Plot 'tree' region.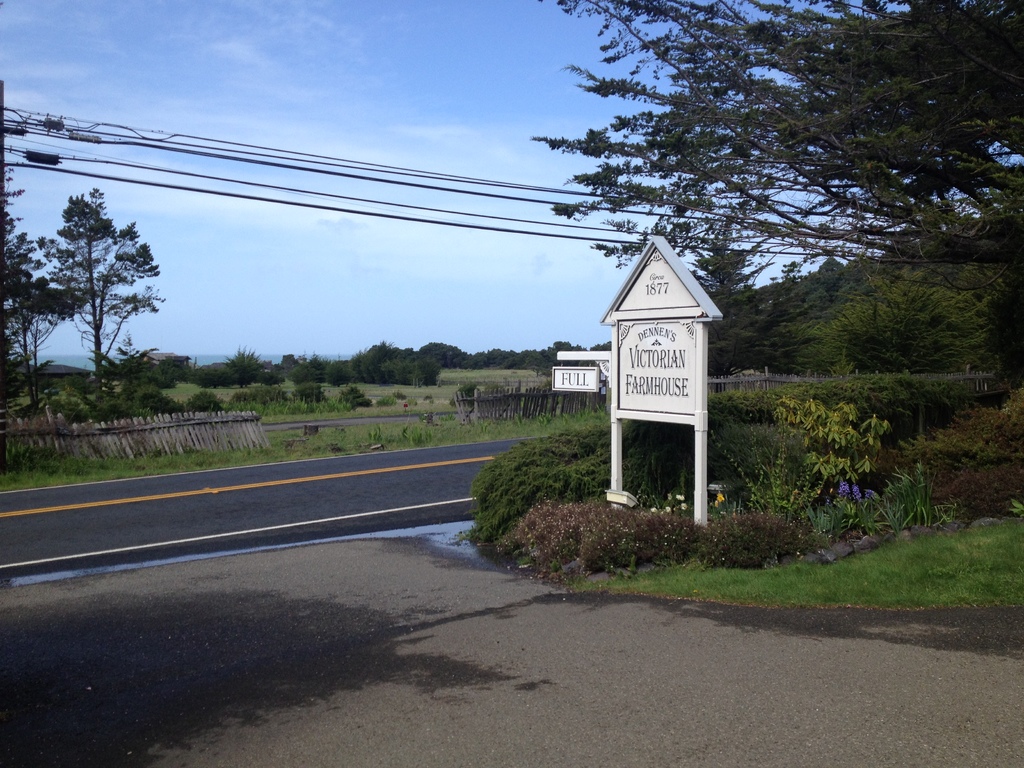
Plotted at pyautogui.locateOnScreen(292, 383, 326, 415).
